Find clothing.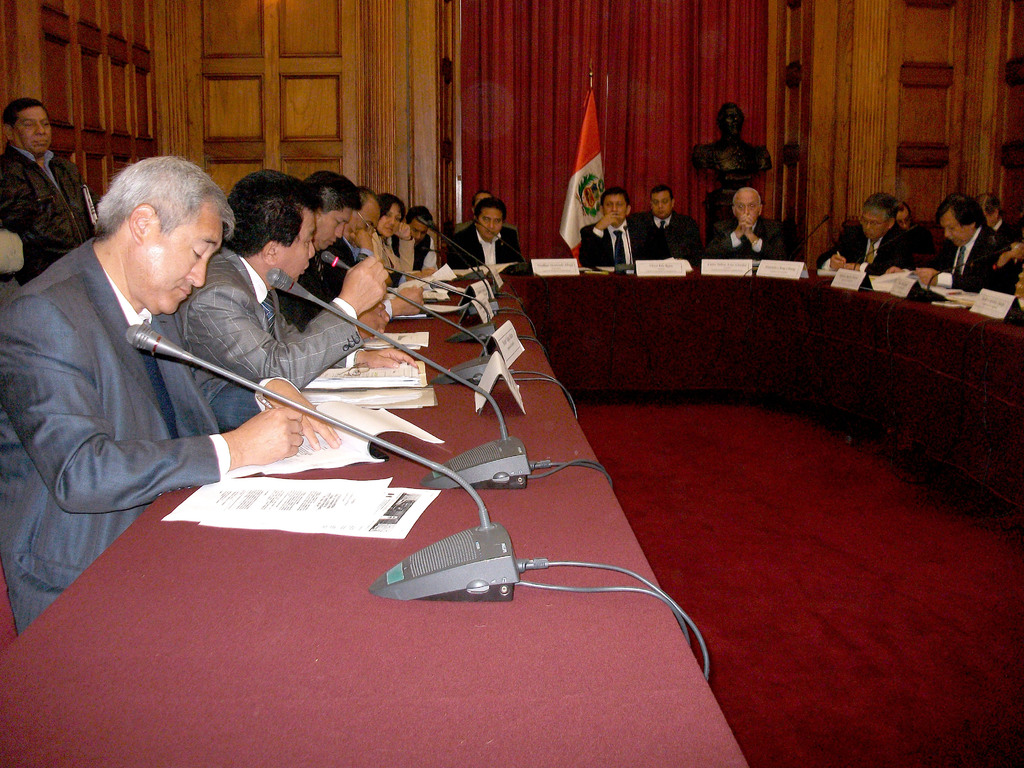
{"x1": 630, "y1": 213, "x2": 697, "y2": 263}.
